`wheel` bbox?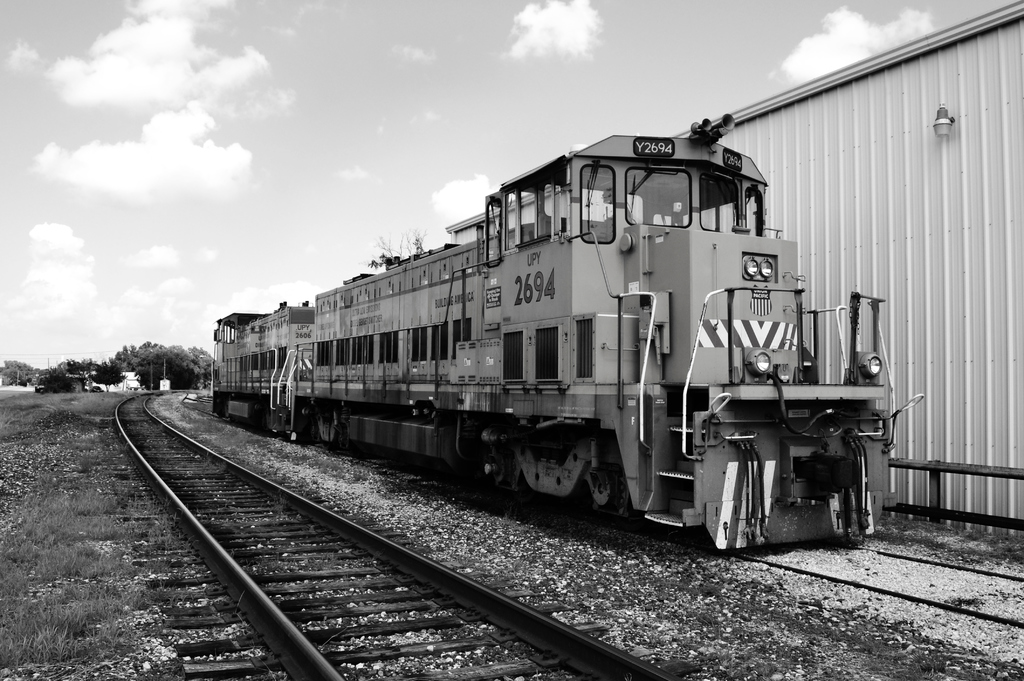
locate(477, 449, 504, 486)
